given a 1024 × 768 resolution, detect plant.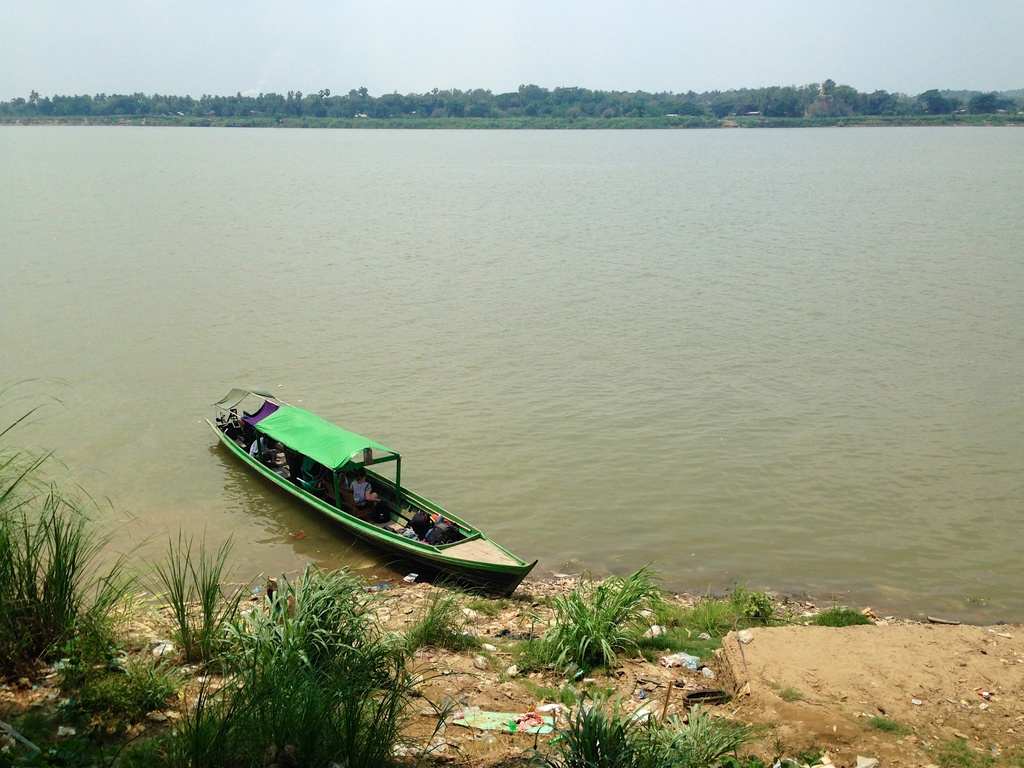
[923,733,1011,767].
